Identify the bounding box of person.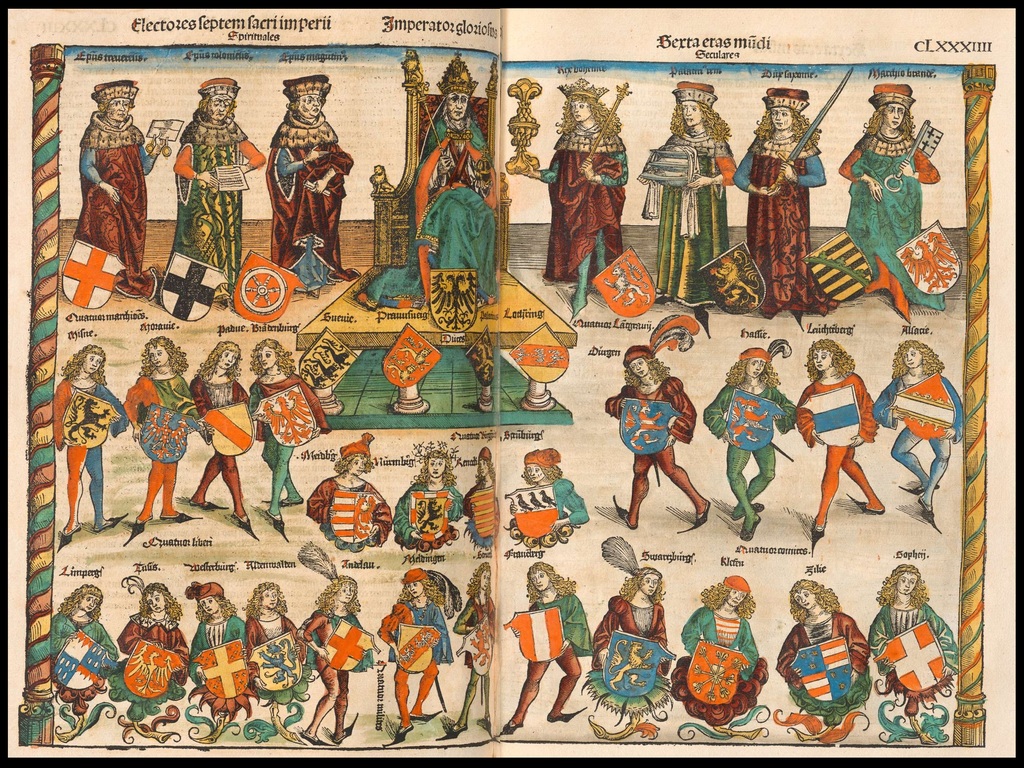
pyautogui.locateOnScreen(307, 435, 395, 550).
